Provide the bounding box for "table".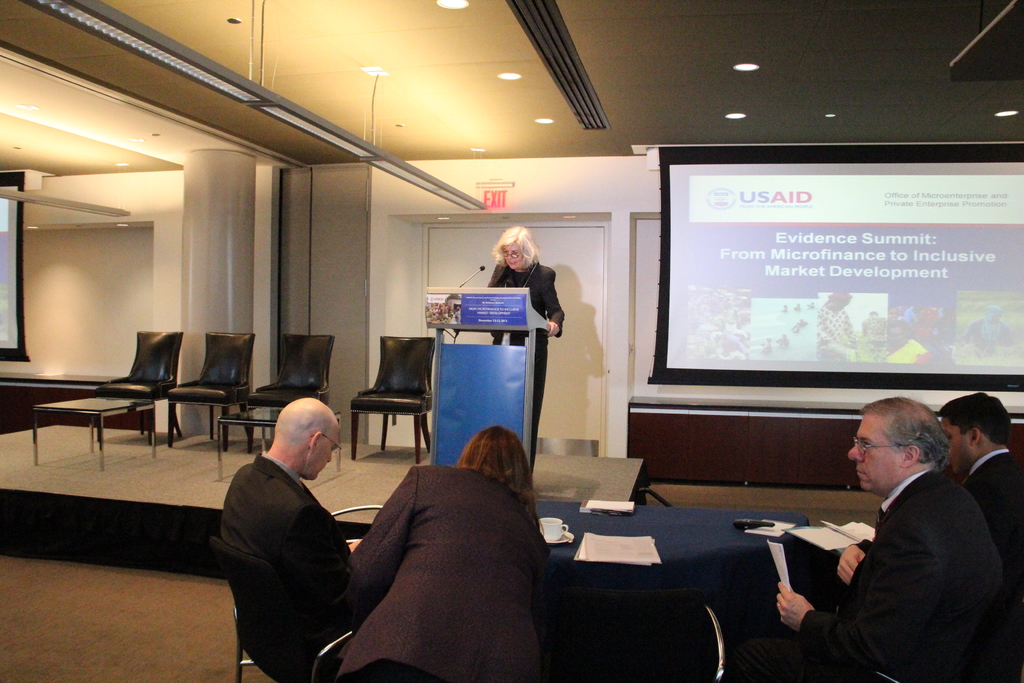
detection(31, 386, 156, 471).
